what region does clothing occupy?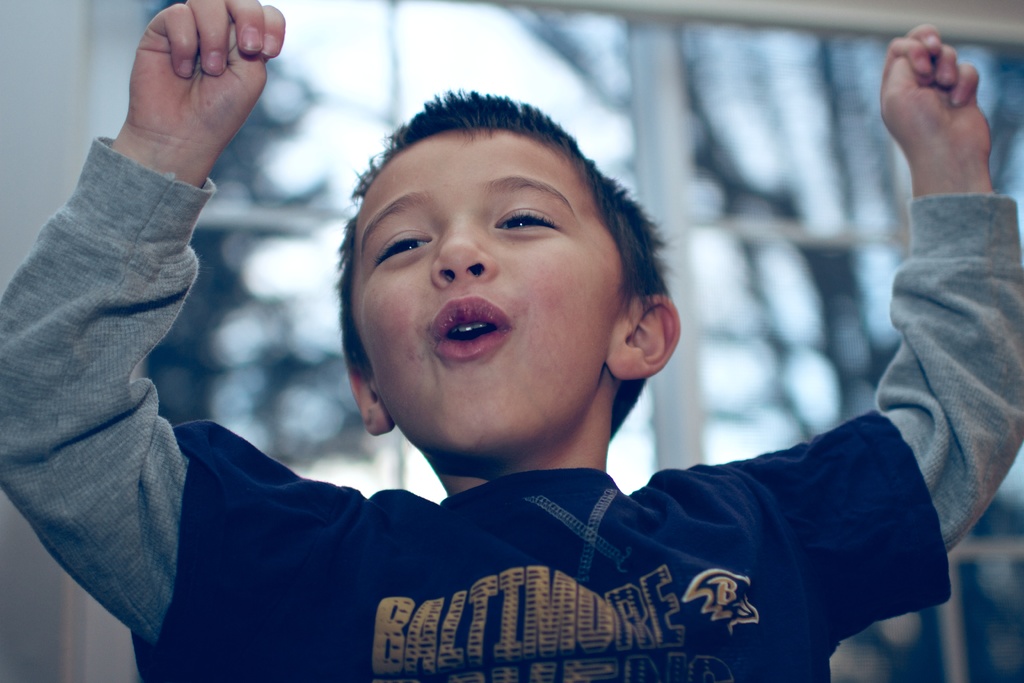
box(110, 241, 925, 675).
